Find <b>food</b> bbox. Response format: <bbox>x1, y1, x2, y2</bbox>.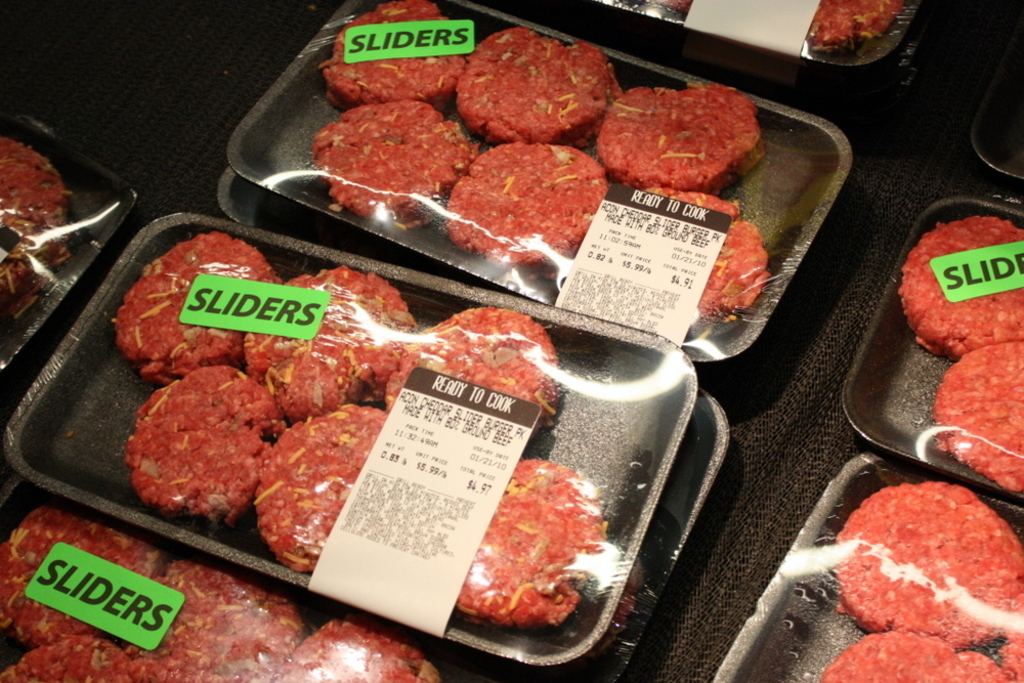
<bbox>815, 626, 1015, 682</bbox>.
